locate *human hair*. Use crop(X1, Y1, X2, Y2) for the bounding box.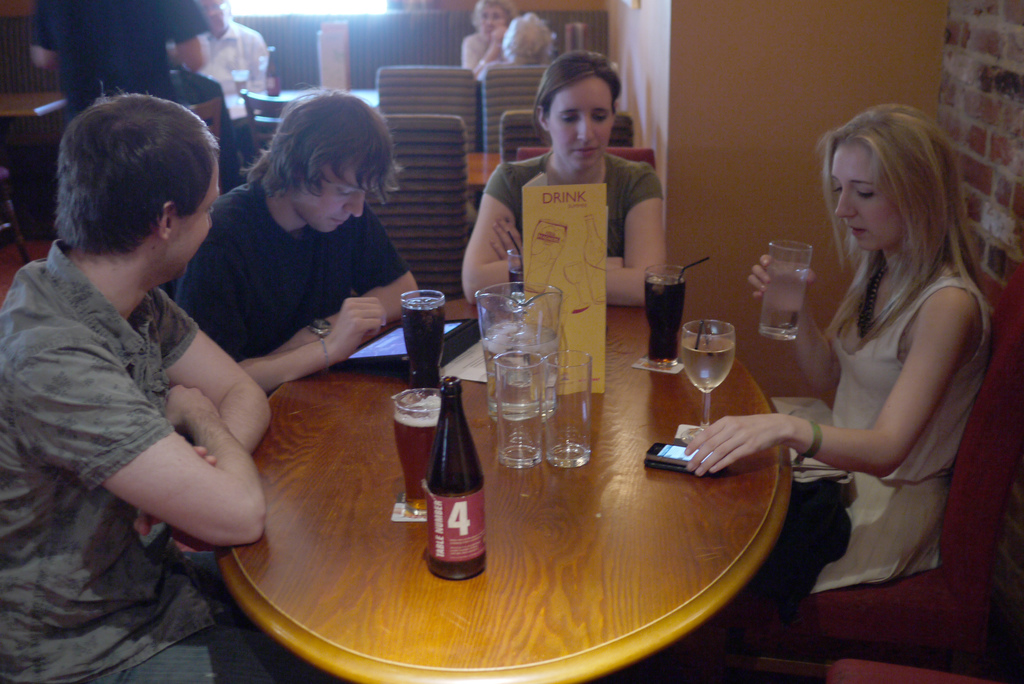
crop(47, 86, 204, 273).
